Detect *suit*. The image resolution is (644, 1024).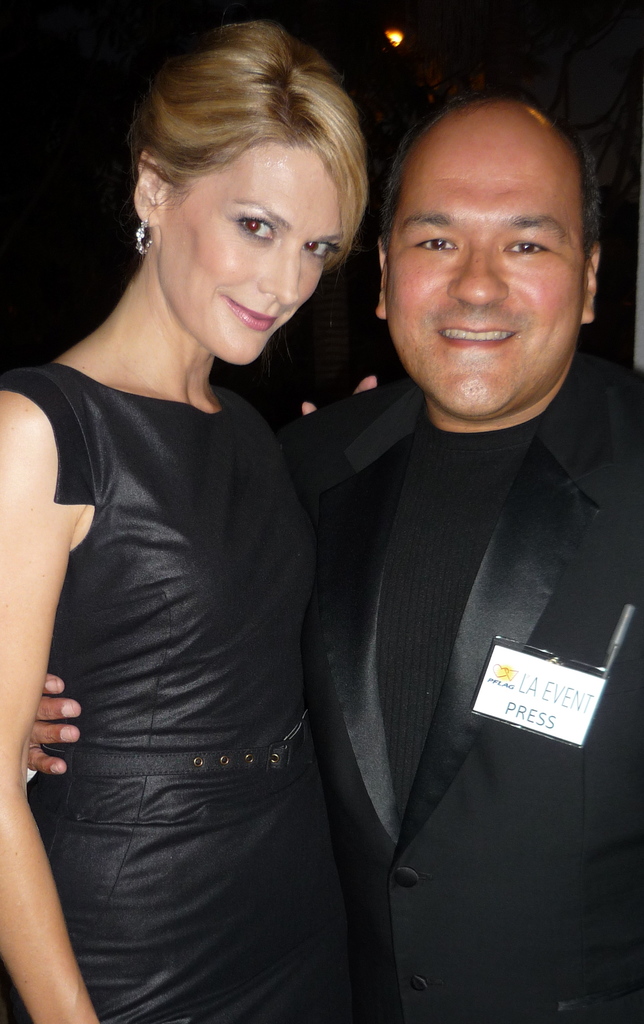
crop(269, 289, 617, 1023).
